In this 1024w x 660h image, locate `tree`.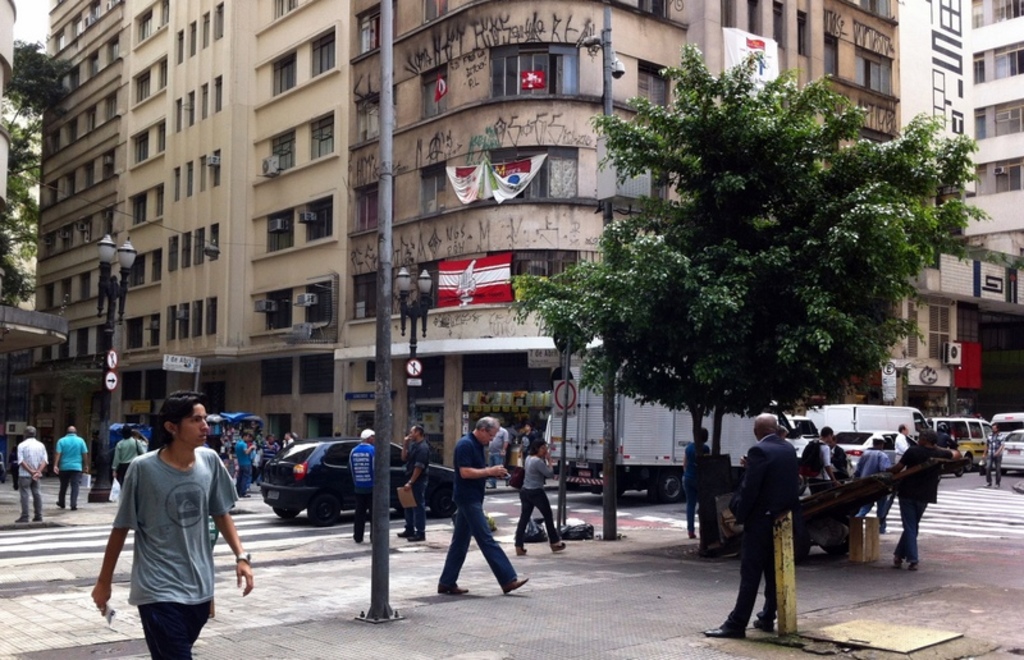
Bounding box: [x1=557, y1=38, x2=969, y2=445].
